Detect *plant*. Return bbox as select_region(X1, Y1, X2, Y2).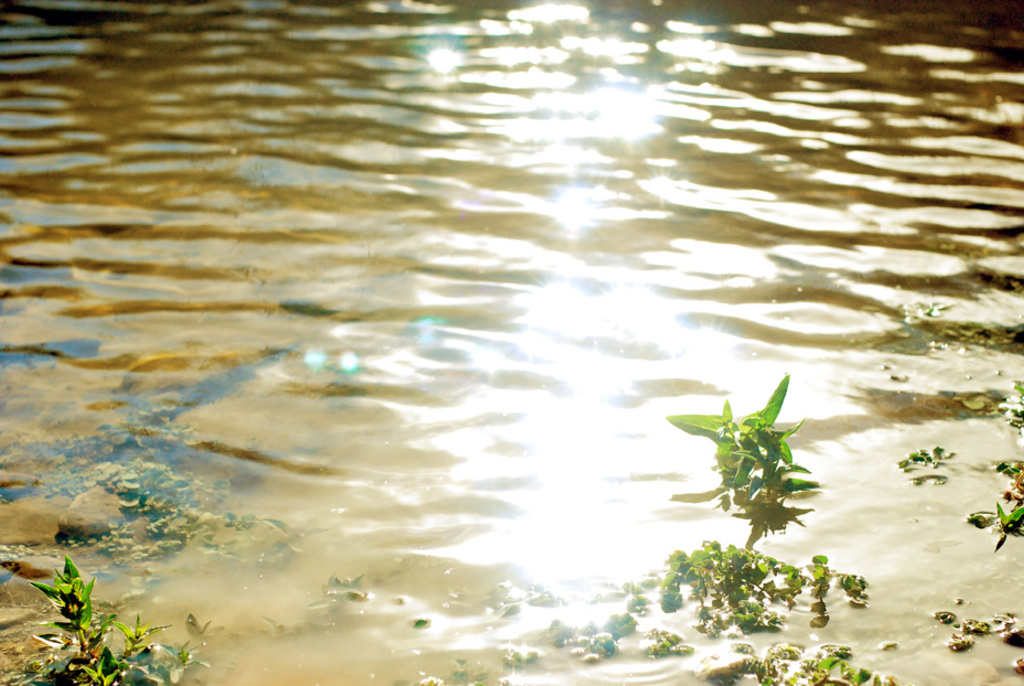
select_region(966, 482, 1023, 550).
